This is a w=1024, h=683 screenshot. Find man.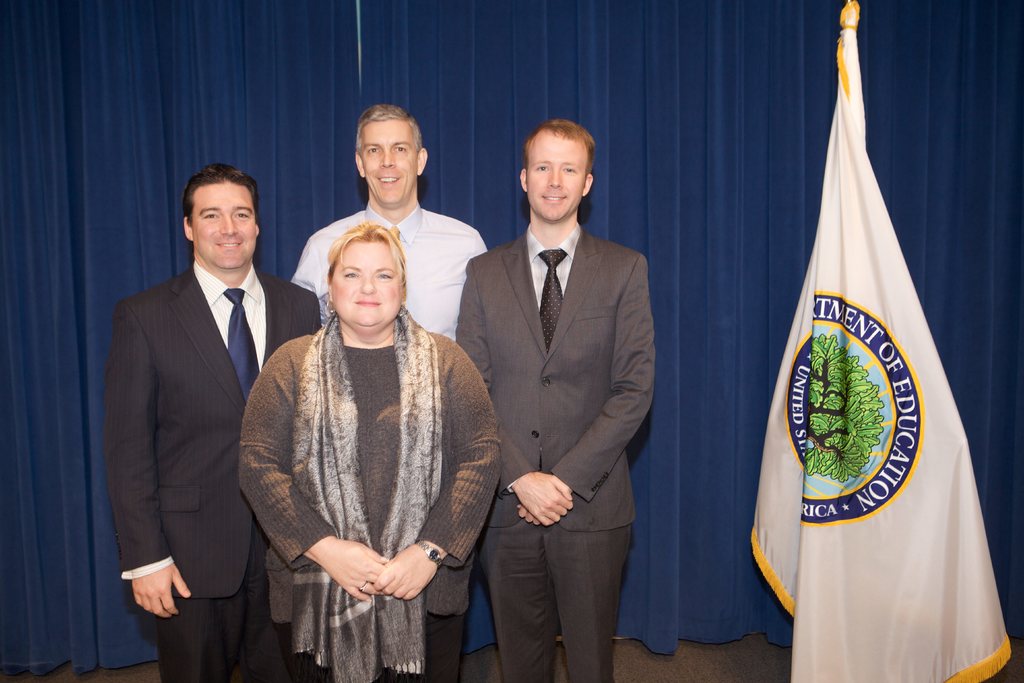
Bounding box: {"x1": 290, "y1": 102, "x2": 489, "y2": 336}.
